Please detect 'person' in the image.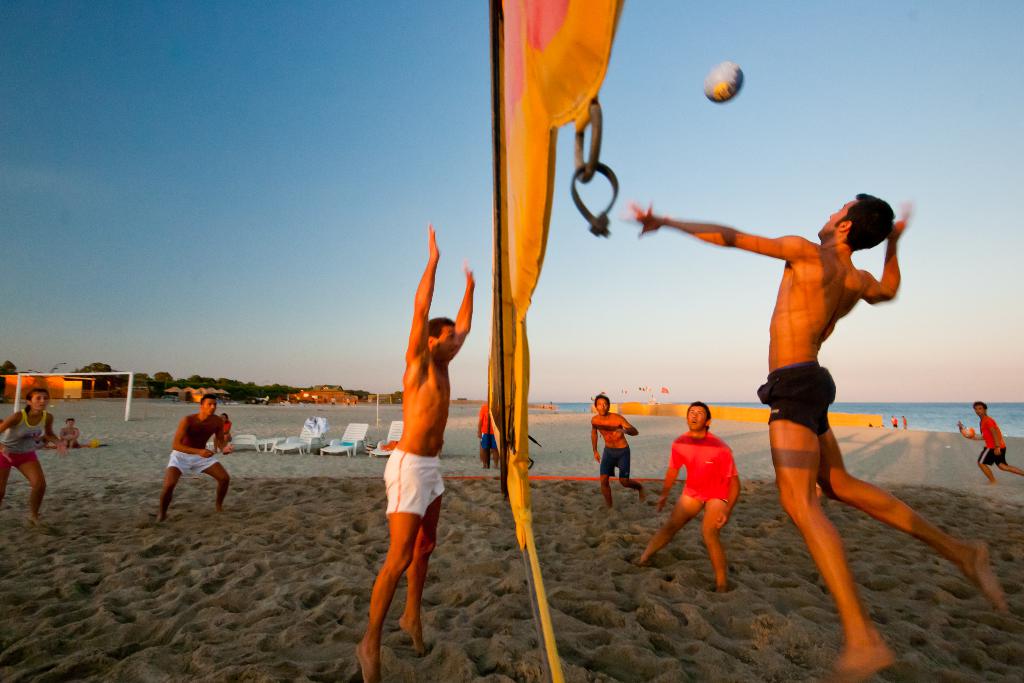
locate(156, 392, 228, 525).
